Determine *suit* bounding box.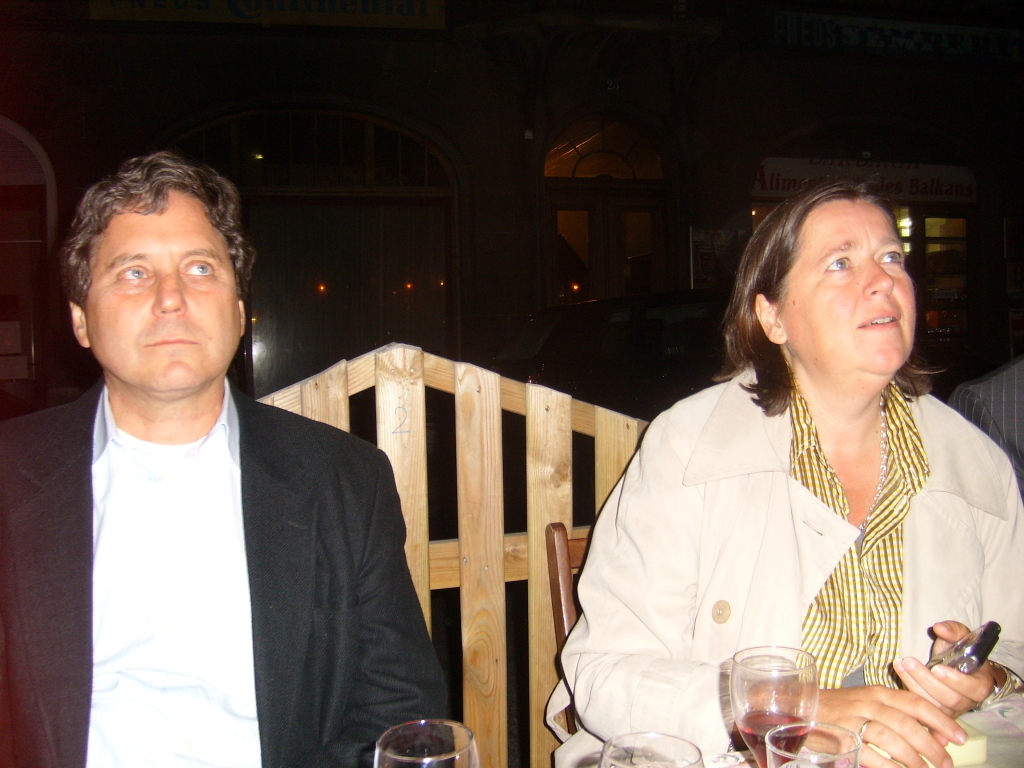
Determined: BBox(24, 282, 450, 756).
